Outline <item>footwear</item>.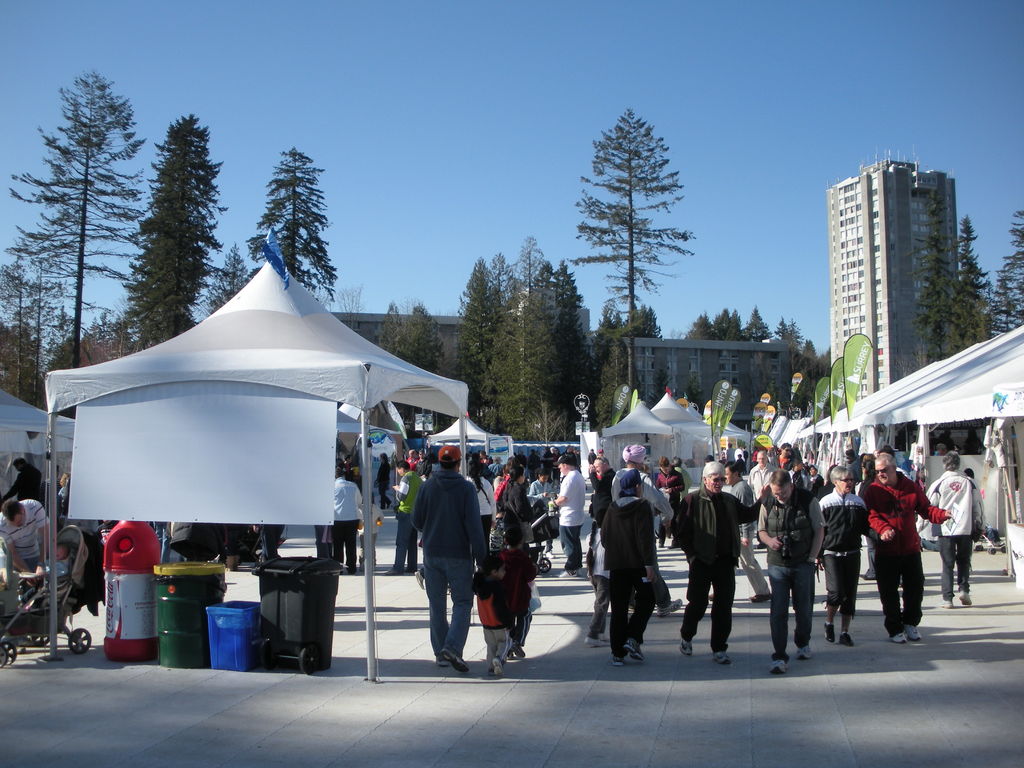
Outline: 435,655,451,664.
